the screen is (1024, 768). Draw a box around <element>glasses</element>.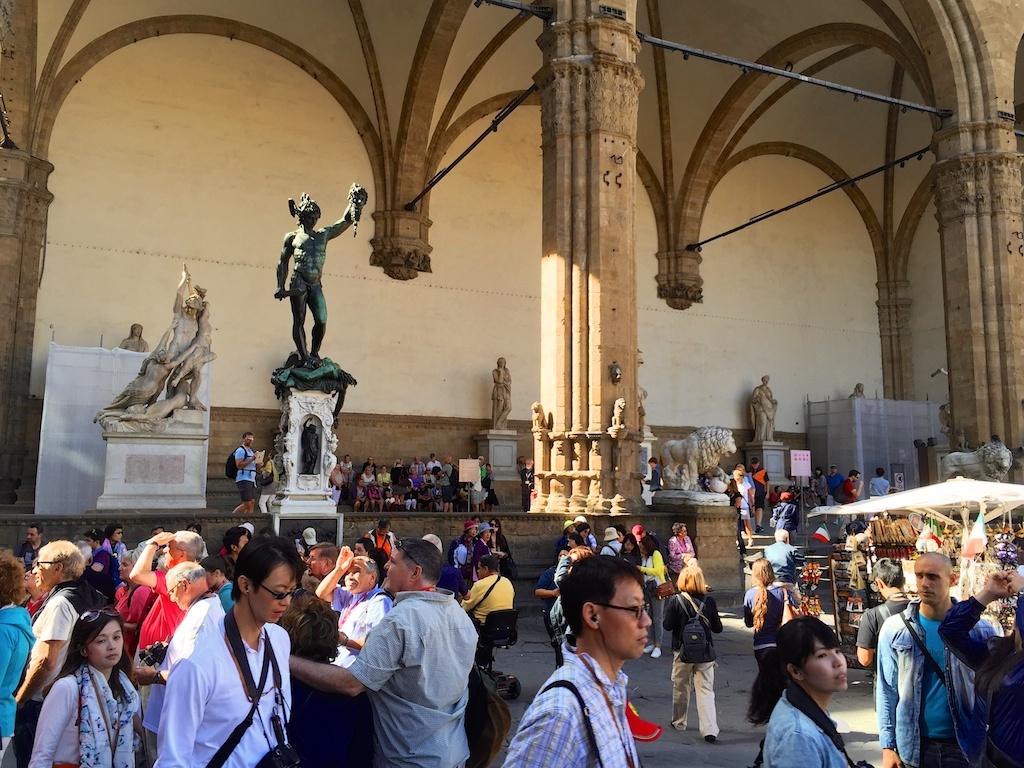
(left=263, top=578, right=305, bottom=606).
